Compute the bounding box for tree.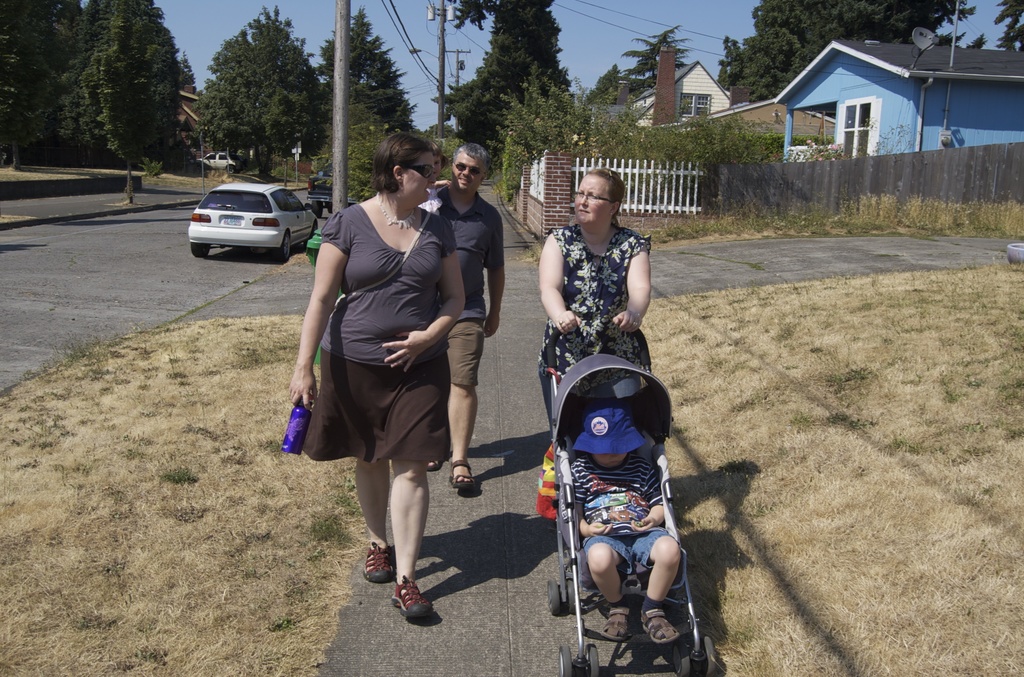
620 24 698 99.
